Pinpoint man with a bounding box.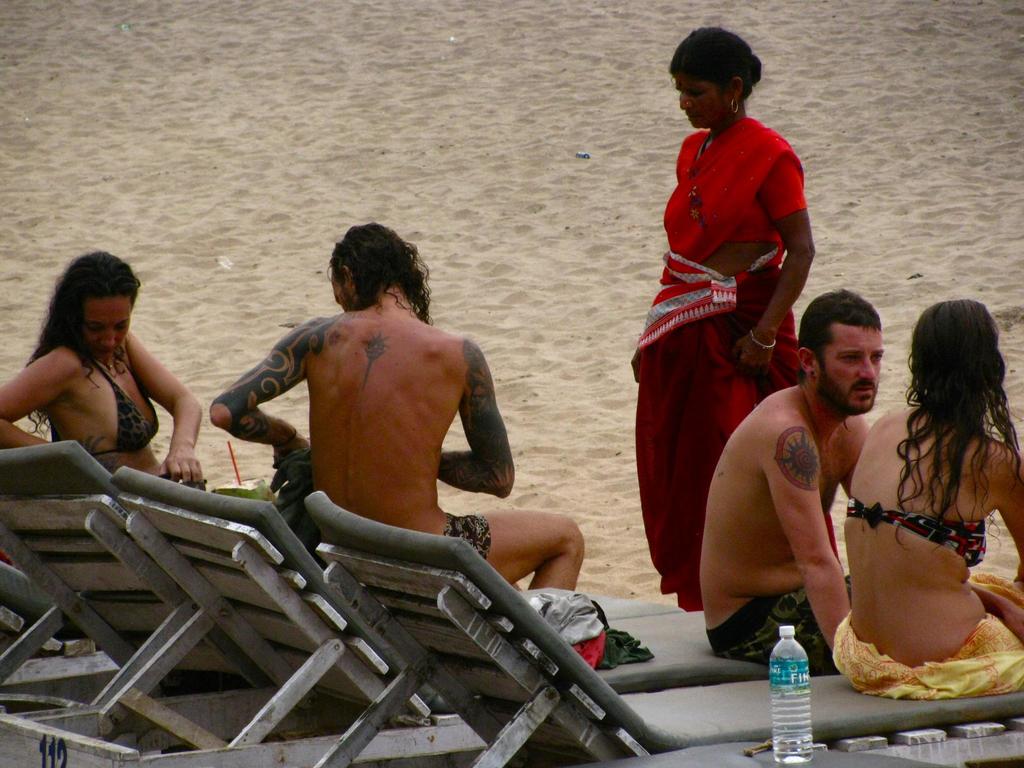
[204, 222, 591, 599].
